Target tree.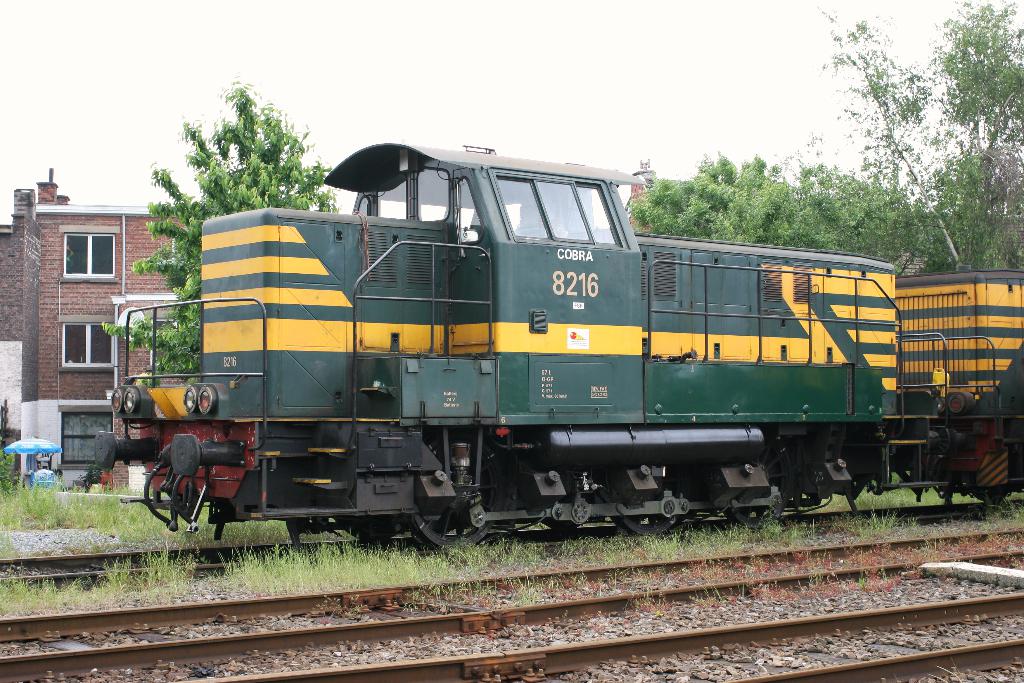
Target region: [x1=621, y1=146, x2=921, y2=270].
